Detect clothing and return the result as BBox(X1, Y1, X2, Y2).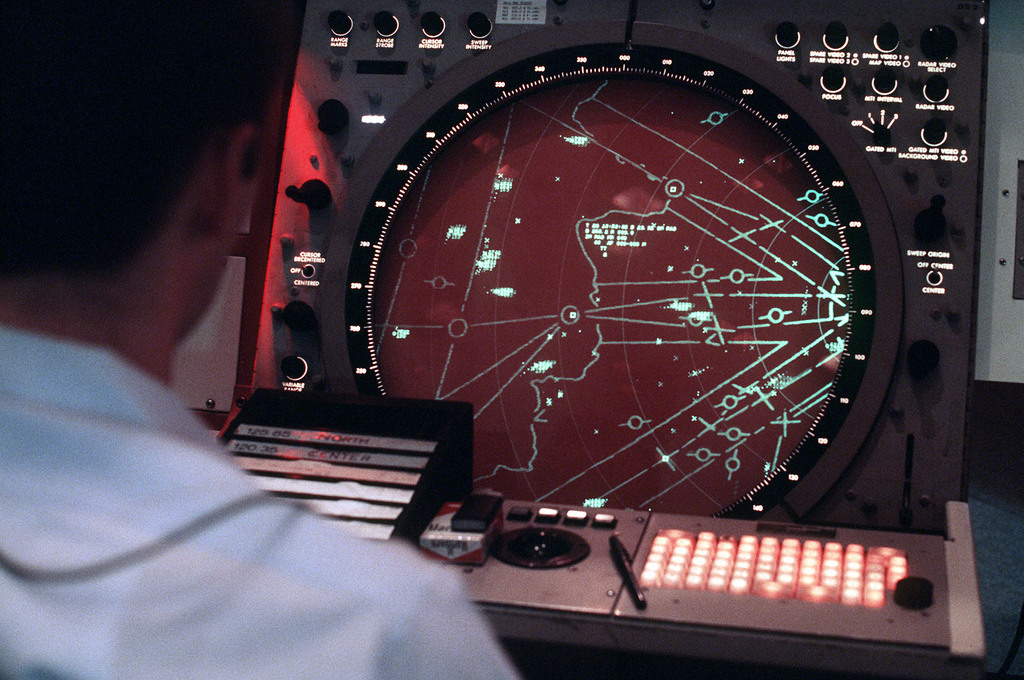
BBox(0, 324, 528, 679).
